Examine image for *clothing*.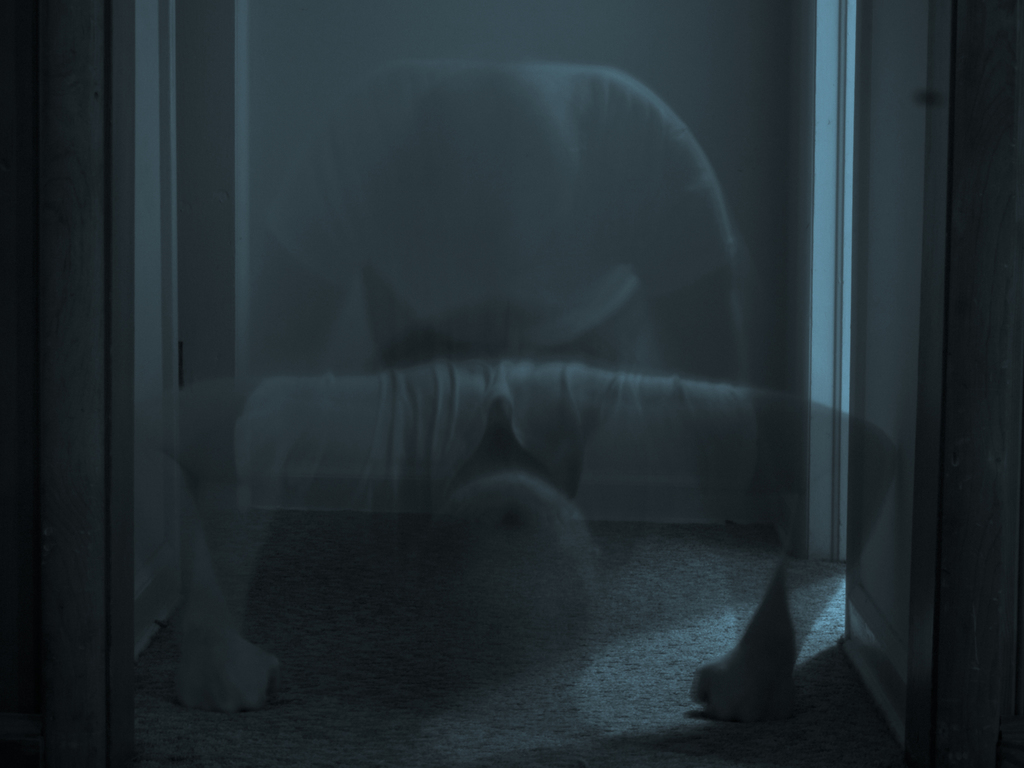
Examination result: region(265, 54, 742, 563).
